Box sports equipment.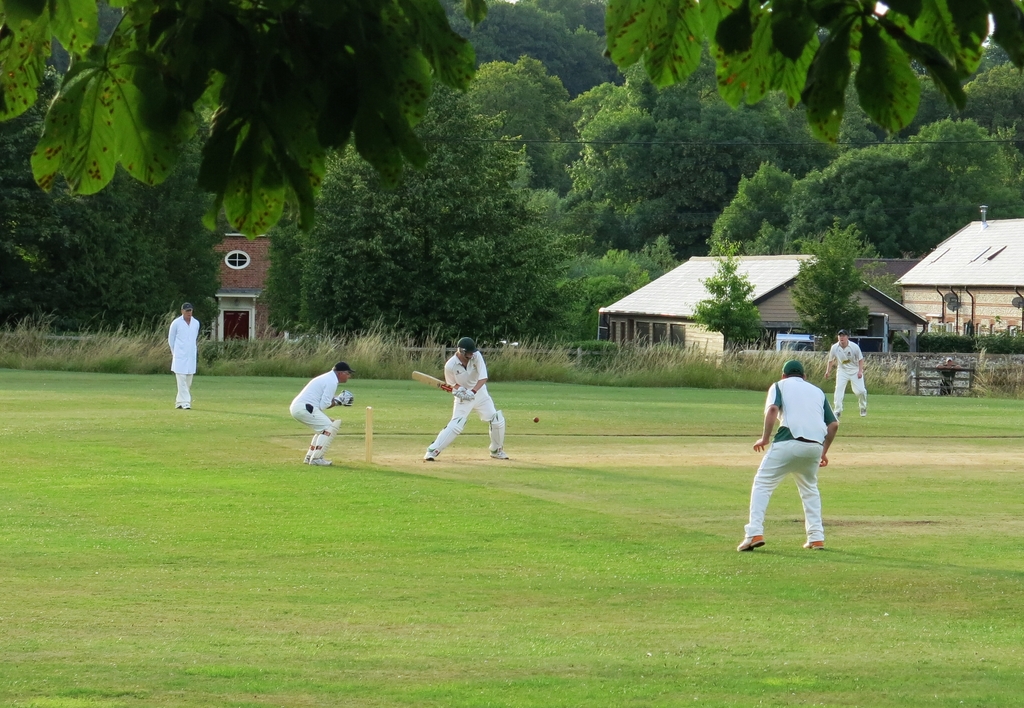
bbox(491, 415, 505, 453).
